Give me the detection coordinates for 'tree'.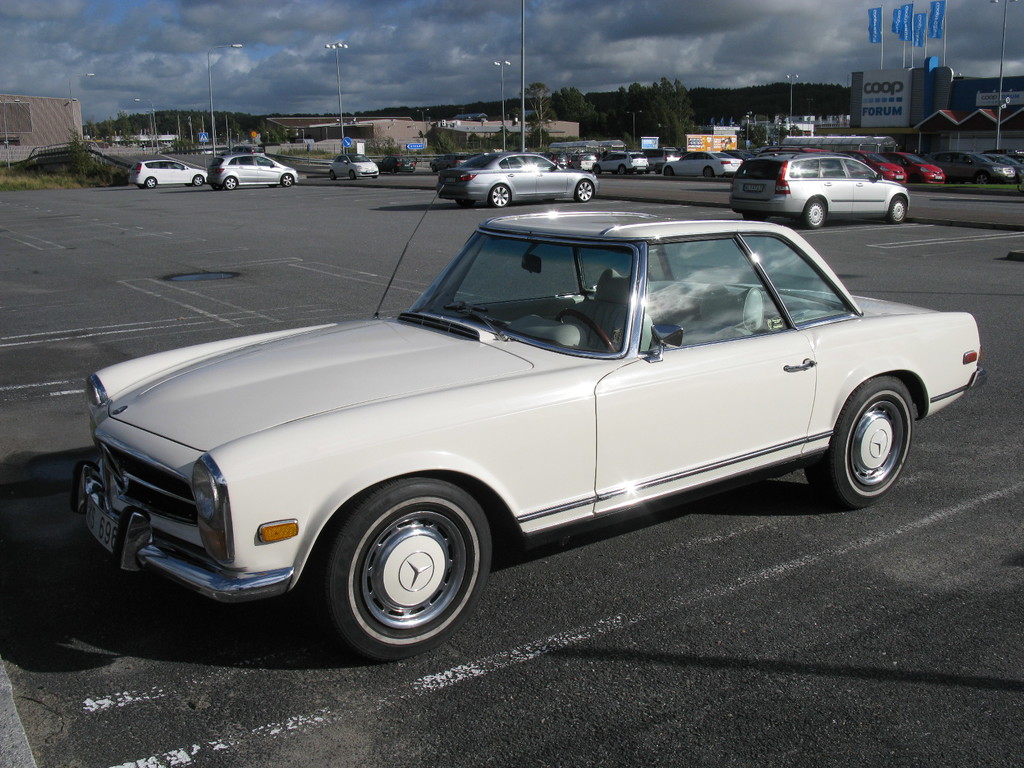
locate(433, 122, 456, 152).
